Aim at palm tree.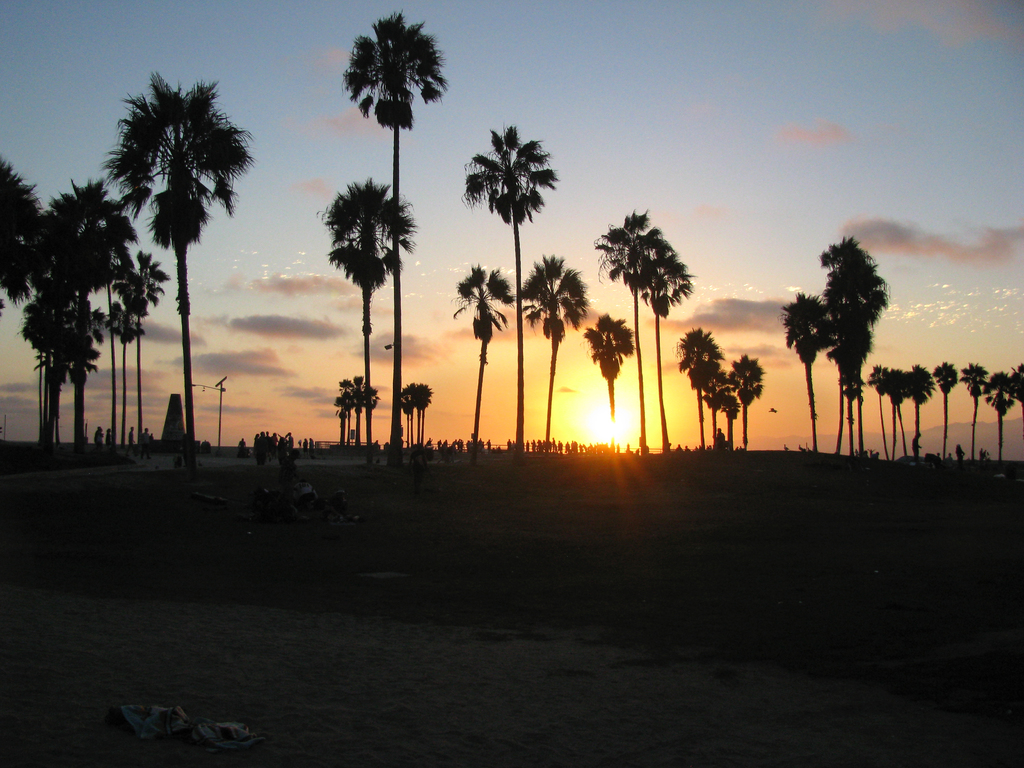
Aimed at detection(675, 331, 729, 461).
